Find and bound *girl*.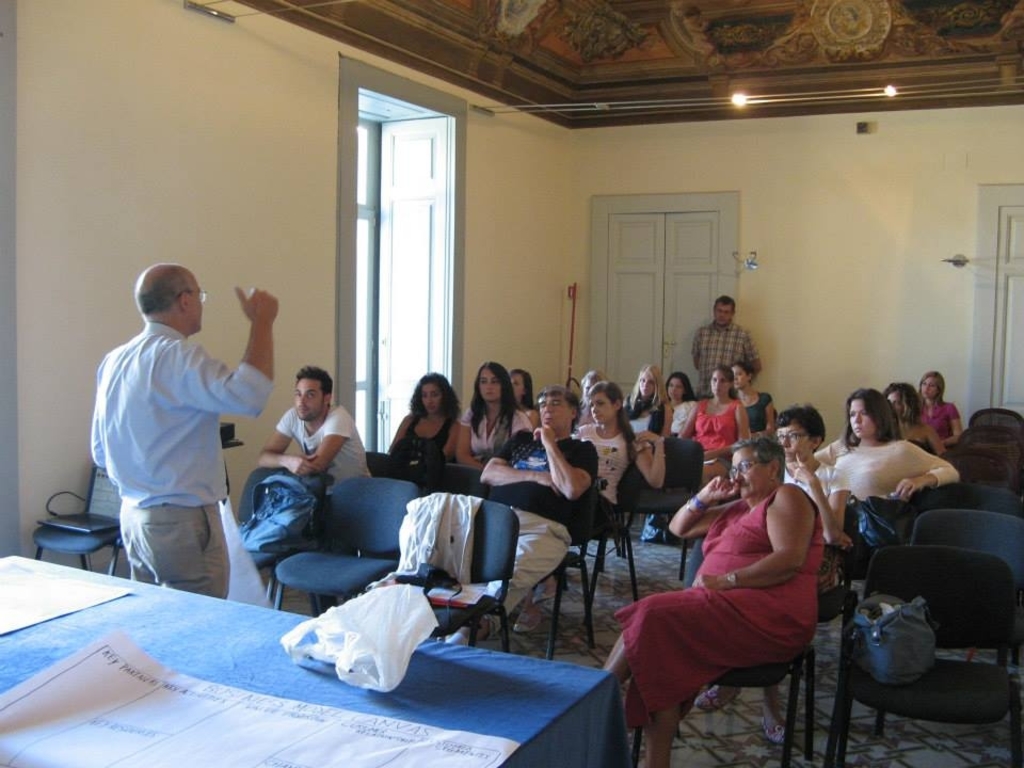
Bound: [left=387, top=370, right=460, bottom=464].
